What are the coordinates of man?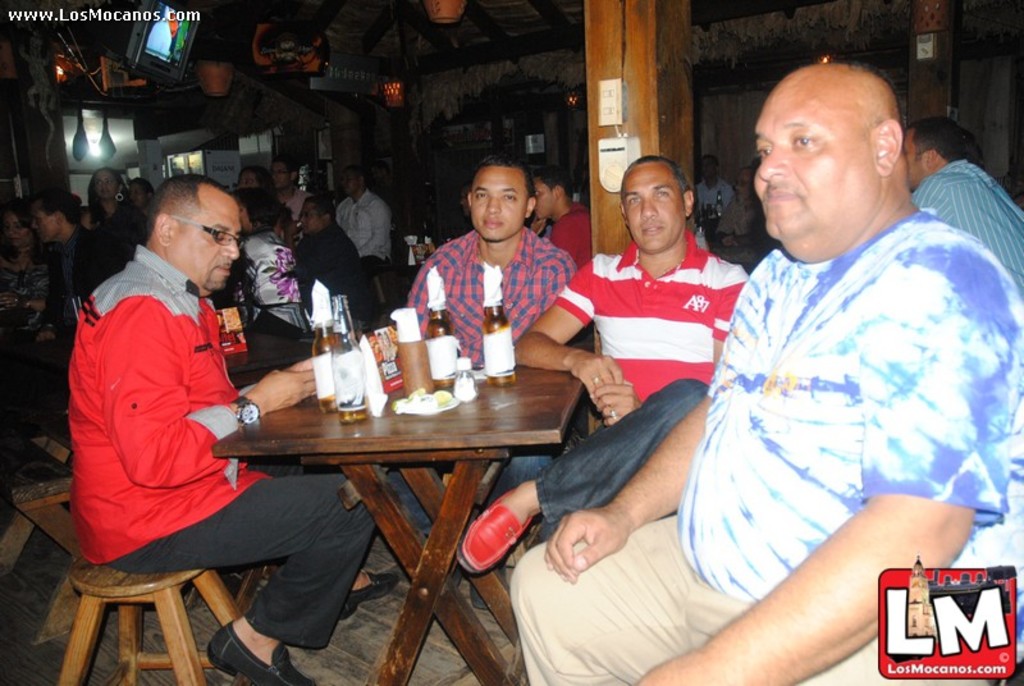
334:165:389:326.
